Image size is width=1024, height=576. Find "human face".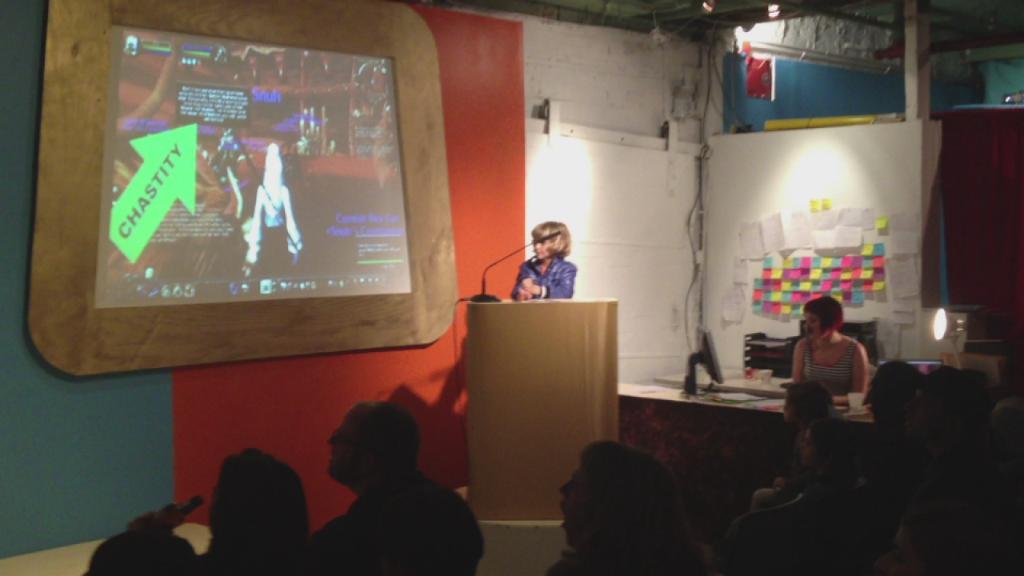
crop(907, 388, 945, 433).
